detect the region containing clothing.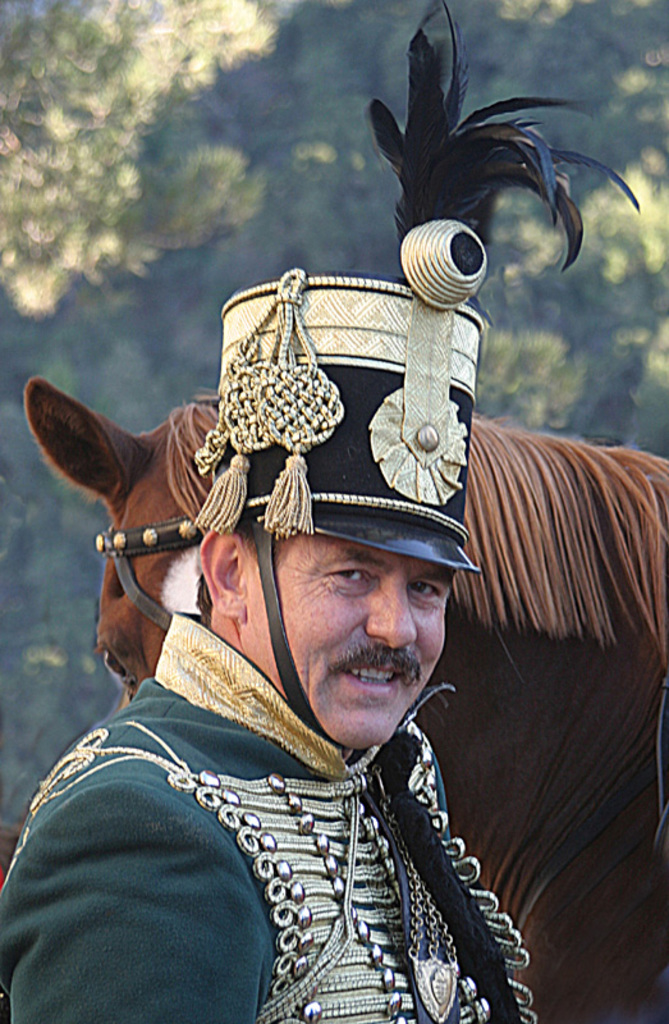
Rect(9, 653, 567, 1014).
